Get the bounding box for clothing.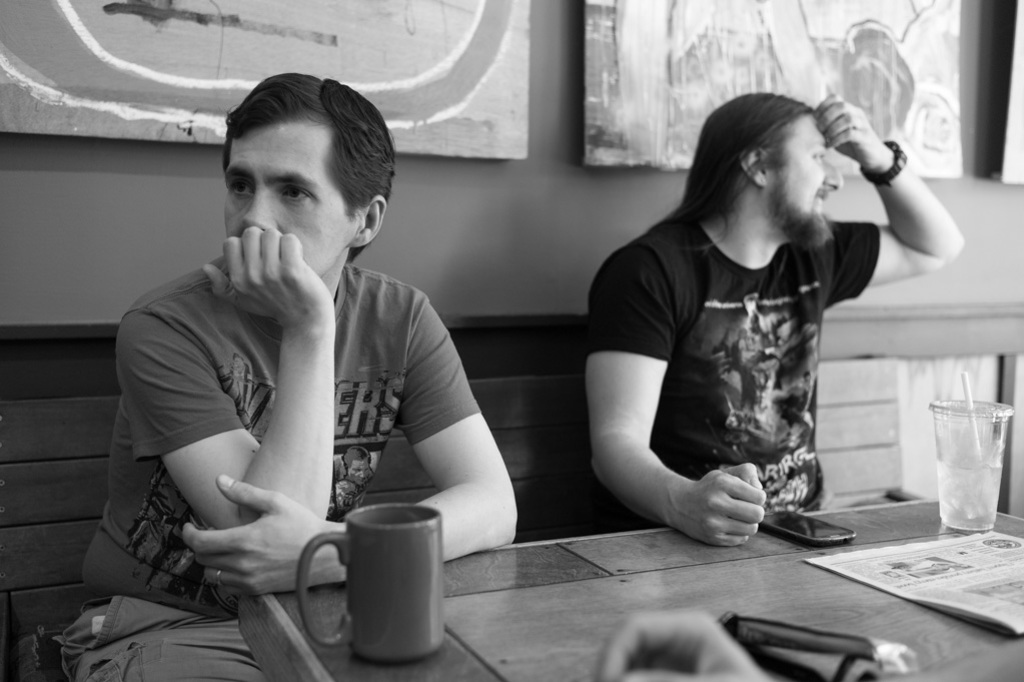
box=[80, 252, 472, 681].
